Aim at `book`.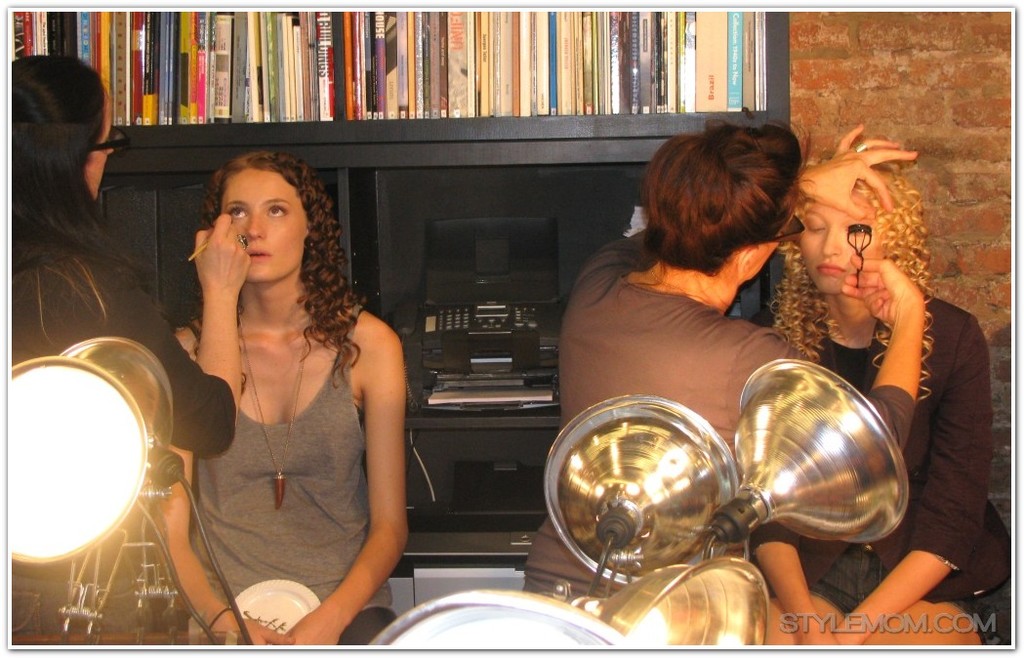
Aimed at [left=232, top=2, right=244, bottom=117].
